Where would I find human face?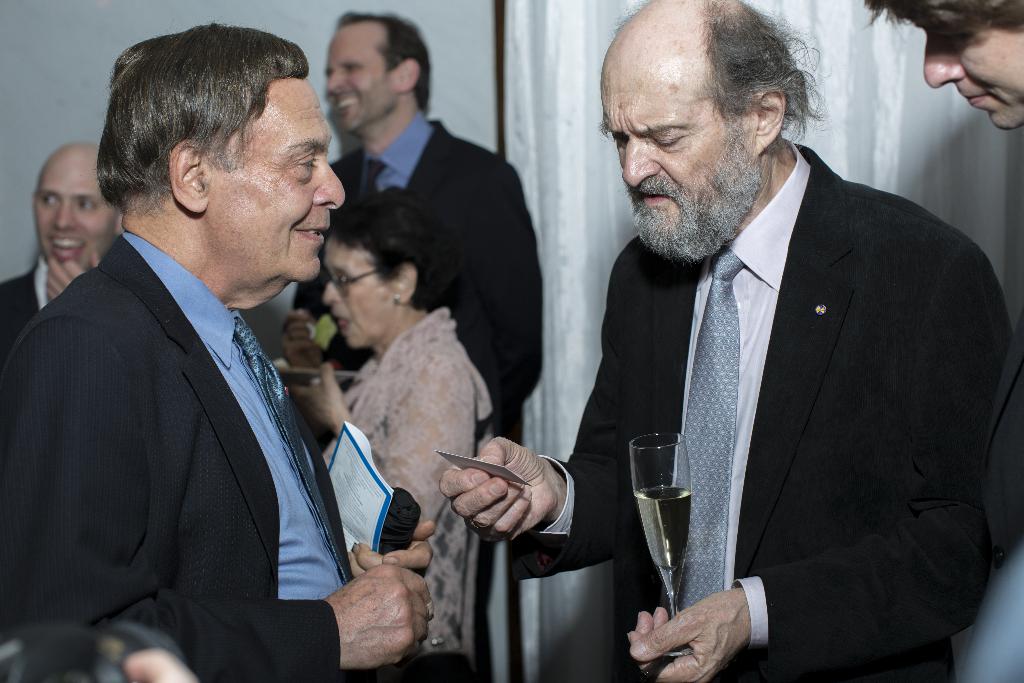
At box(906, 15, 1023, 135).
